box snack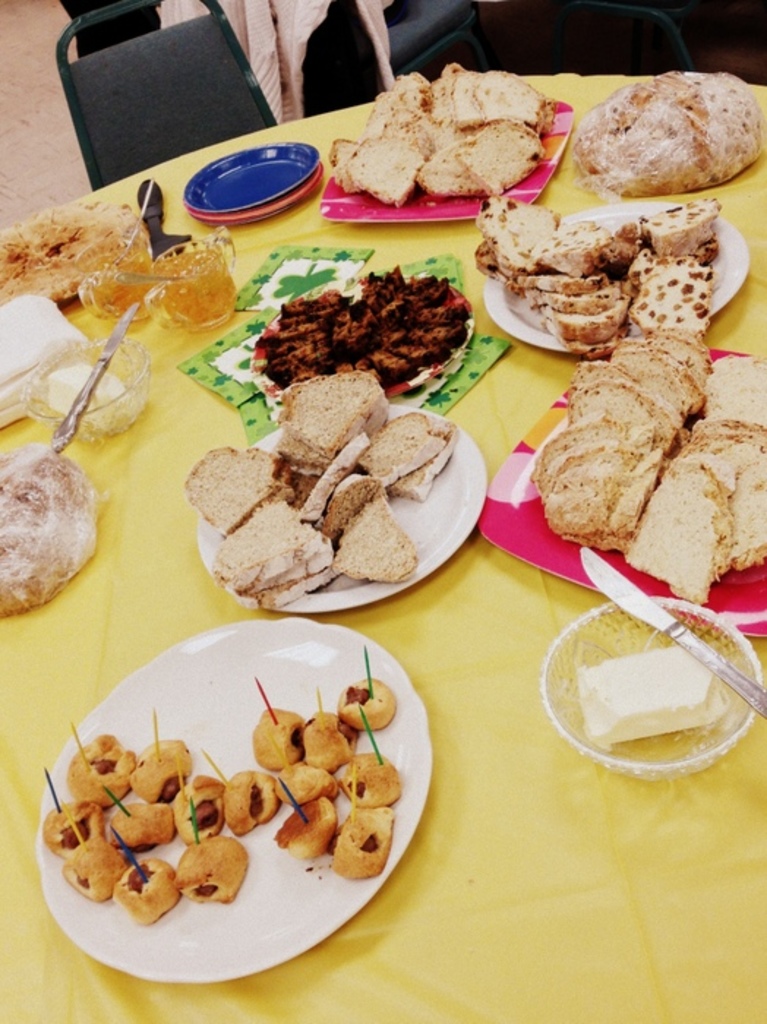
[x1=338, y1=72, x2=575, y2=199]
